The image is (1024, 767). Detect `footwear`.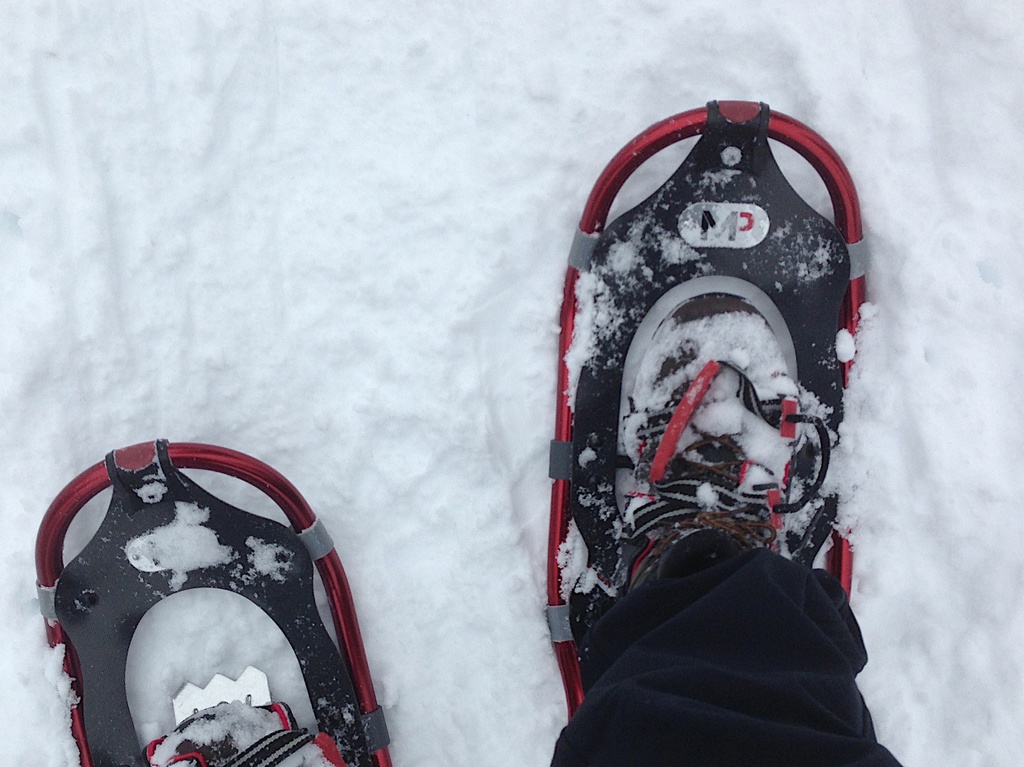
Detection: l=127, t=706, r=313, b=766.
